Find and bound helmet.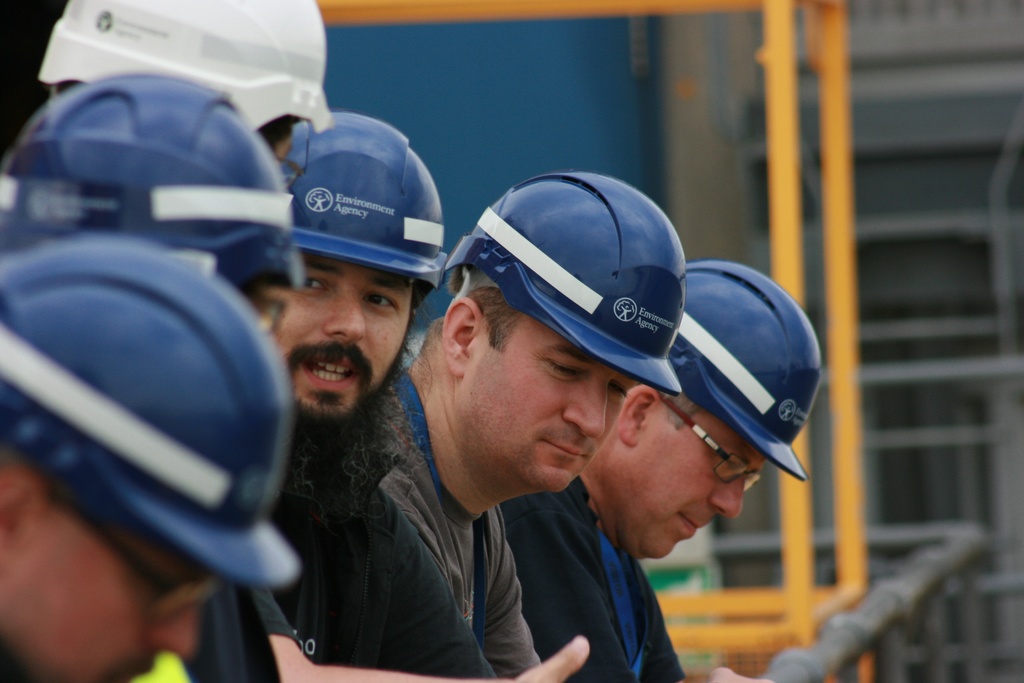
Bound: <region>441, 170, 682, 399</region>.
